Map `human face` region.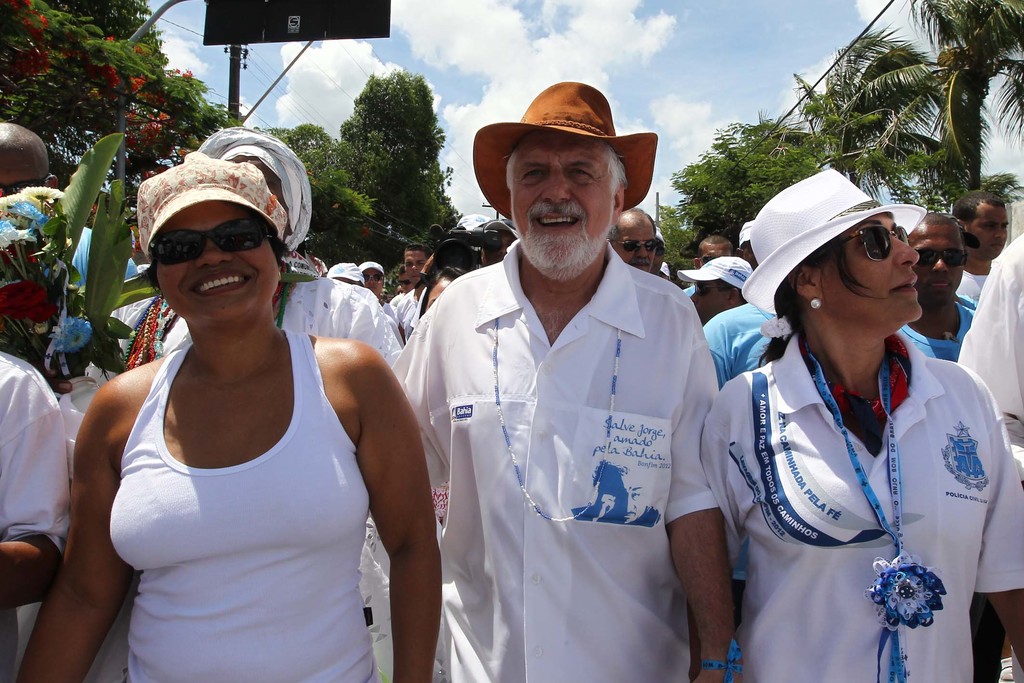
Mapped to l=975, t=201, r=1009, b=256.
